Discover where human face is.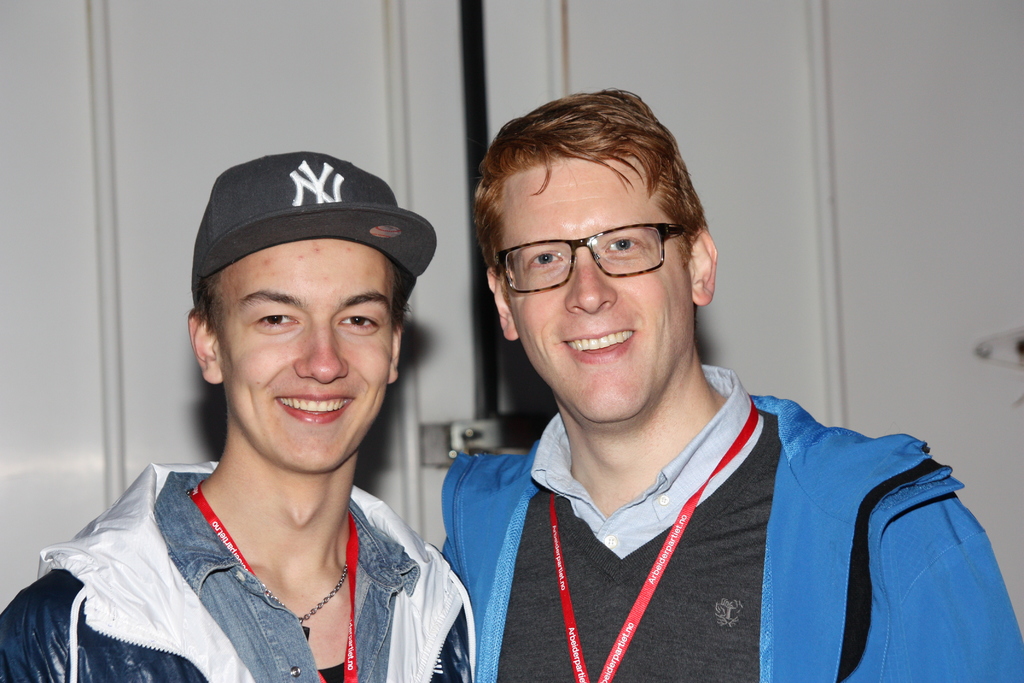
Discovered at l=211, t=237, r=400, b=473.
